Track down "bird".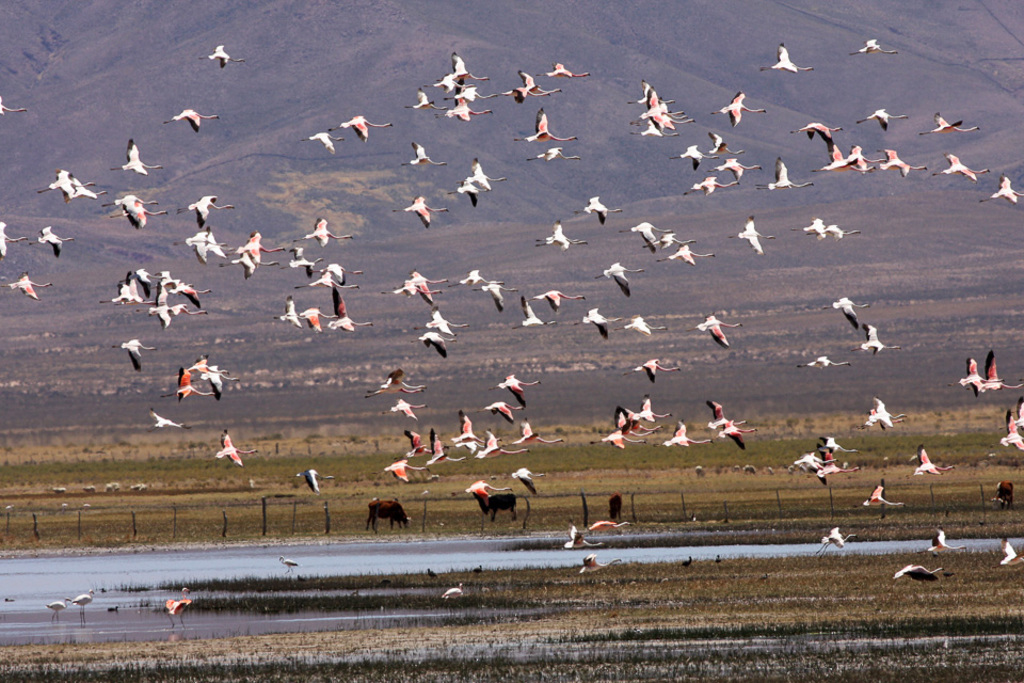
Tracked to bbox=[37, 224, 76, 254].
